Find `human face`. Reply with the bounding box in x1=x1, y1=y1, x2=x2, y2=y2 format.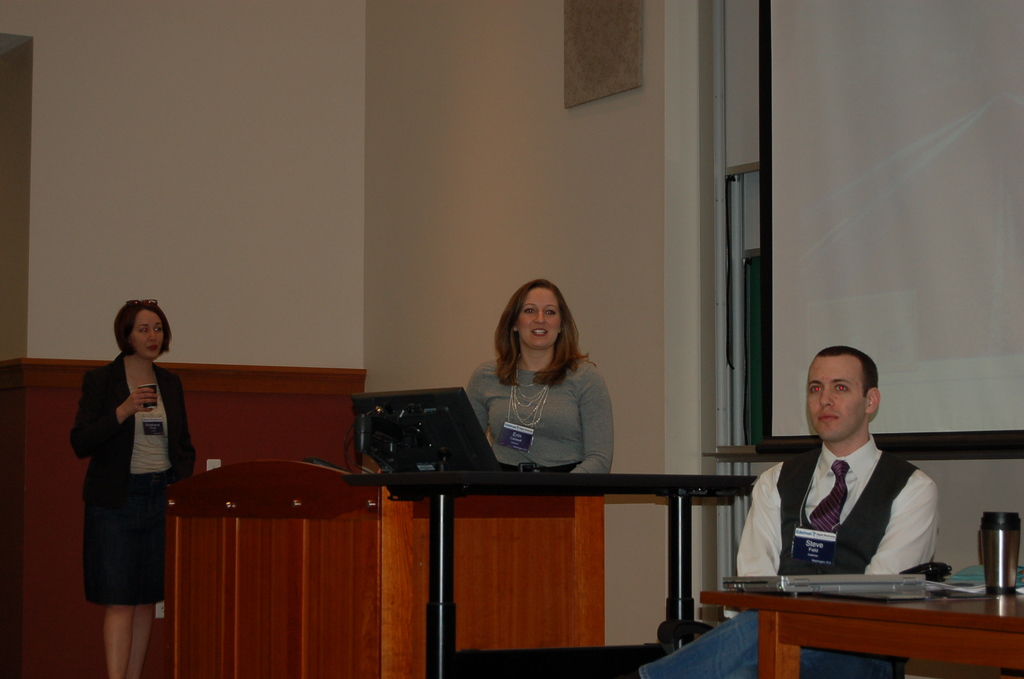
x1=521, y1=288, x2=561, y2=347.
